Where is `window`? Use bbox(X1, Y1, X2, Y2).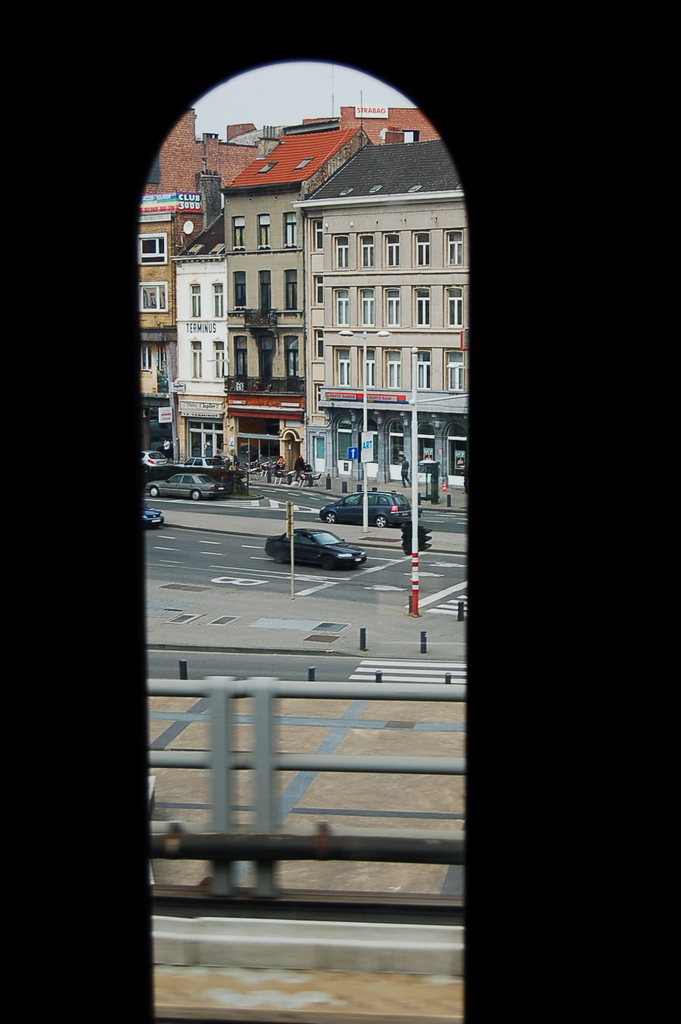
bbox(415, 288, 431, 326).
